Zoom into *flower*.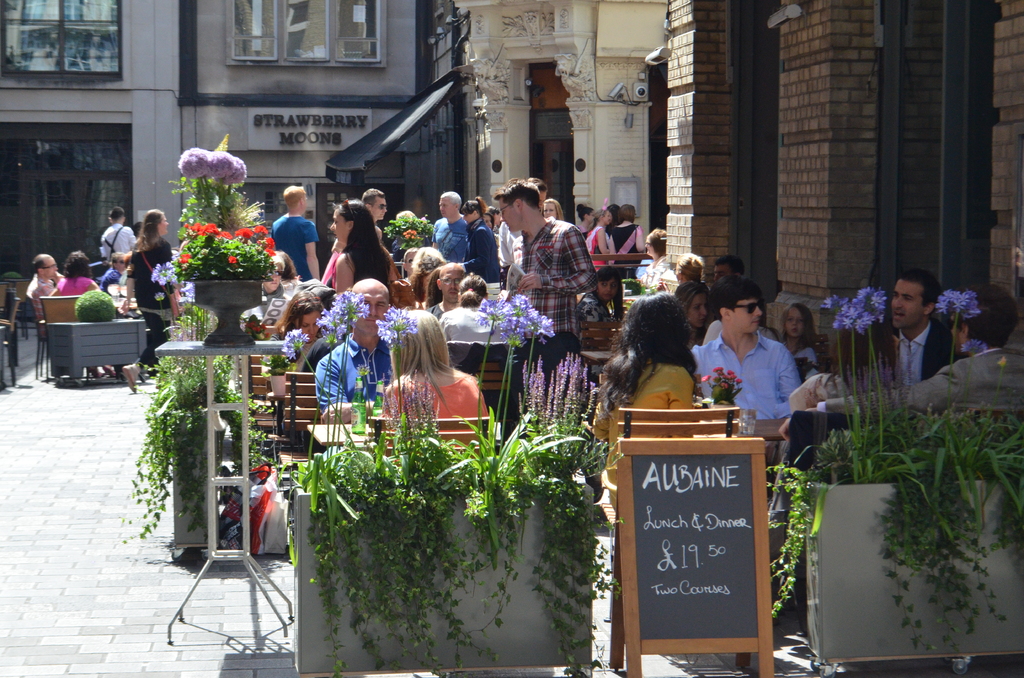
Zoom target: x1=216 y1=227 x2=232 y2=242.
